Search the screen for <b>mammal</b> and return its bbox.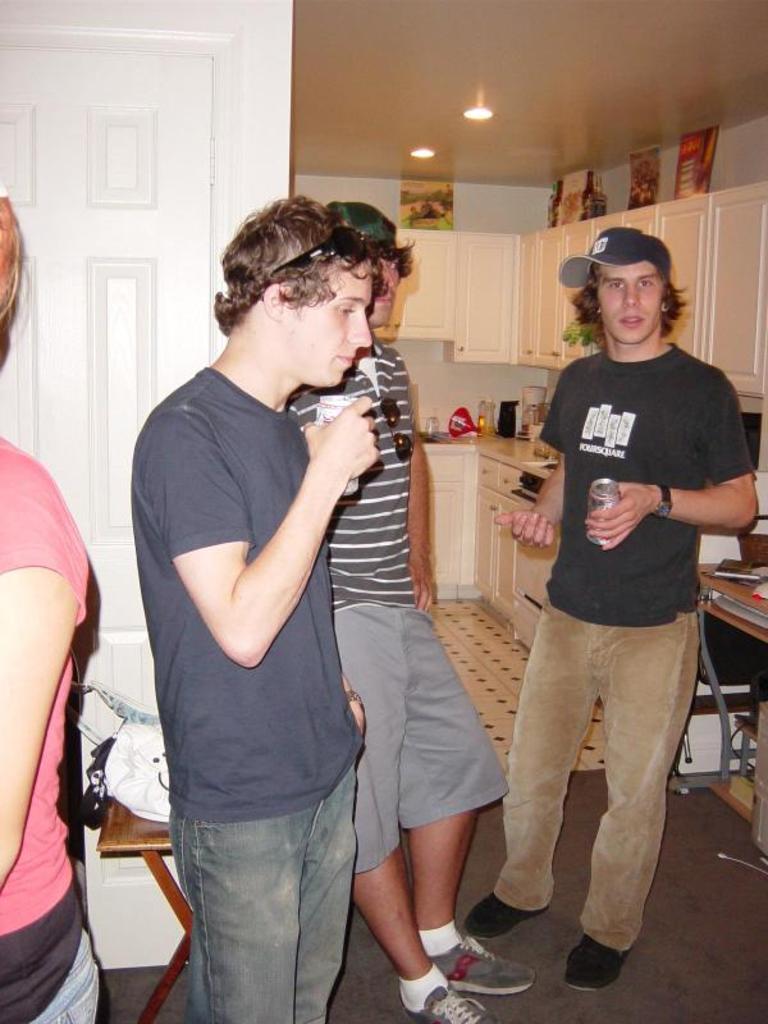
Found: [left=288, top=196, right=538, bottom=1023].
